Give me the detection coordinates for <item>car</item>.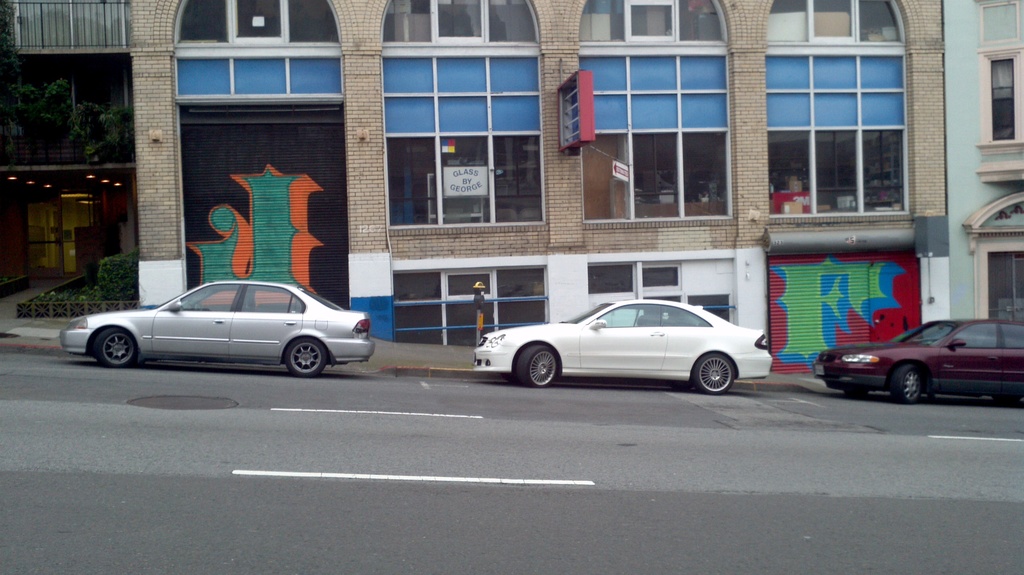
476:301:764:393.
